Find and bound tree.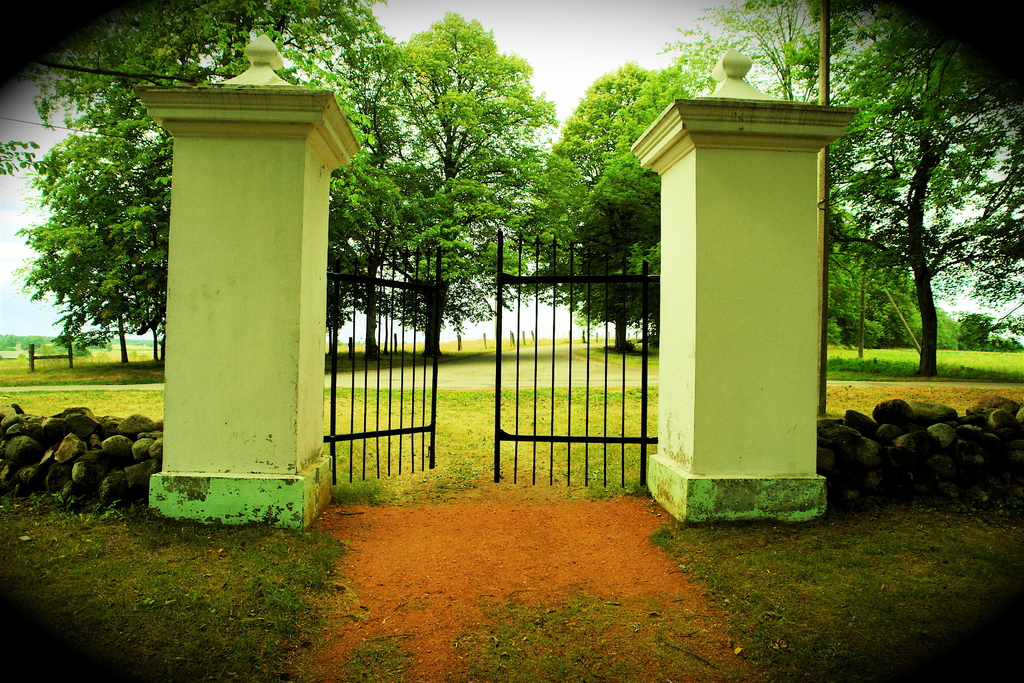
Bound: [955,309,993,350].
